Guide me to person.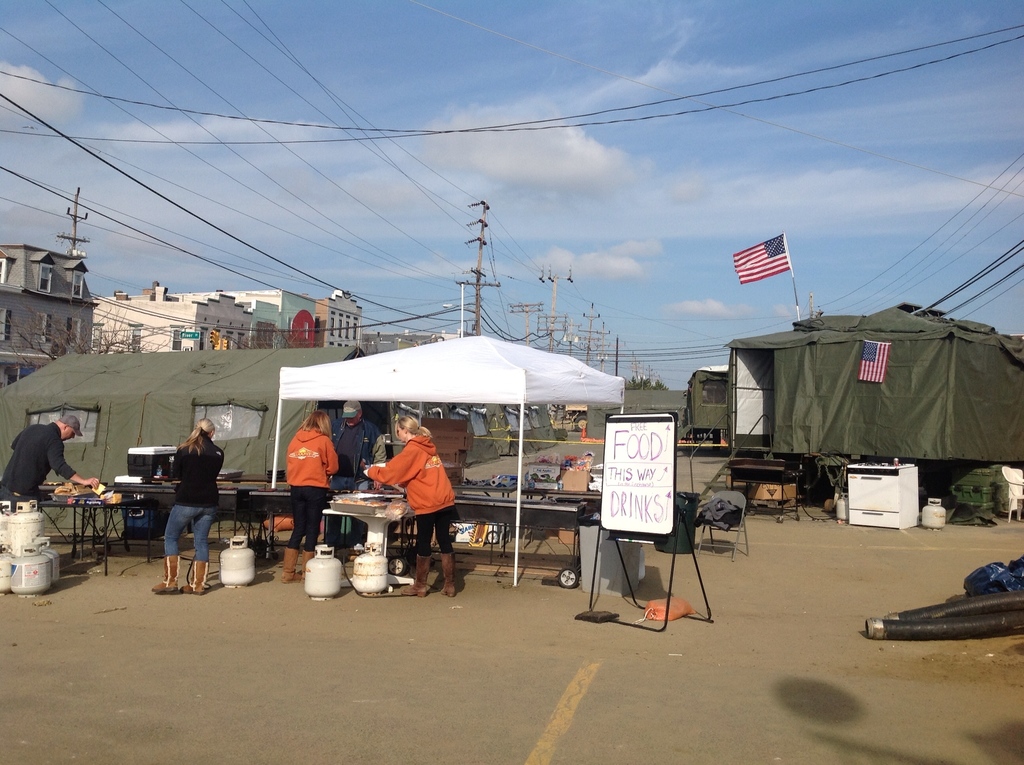
Guidance: bbox=(330, 402, 390, 565).
